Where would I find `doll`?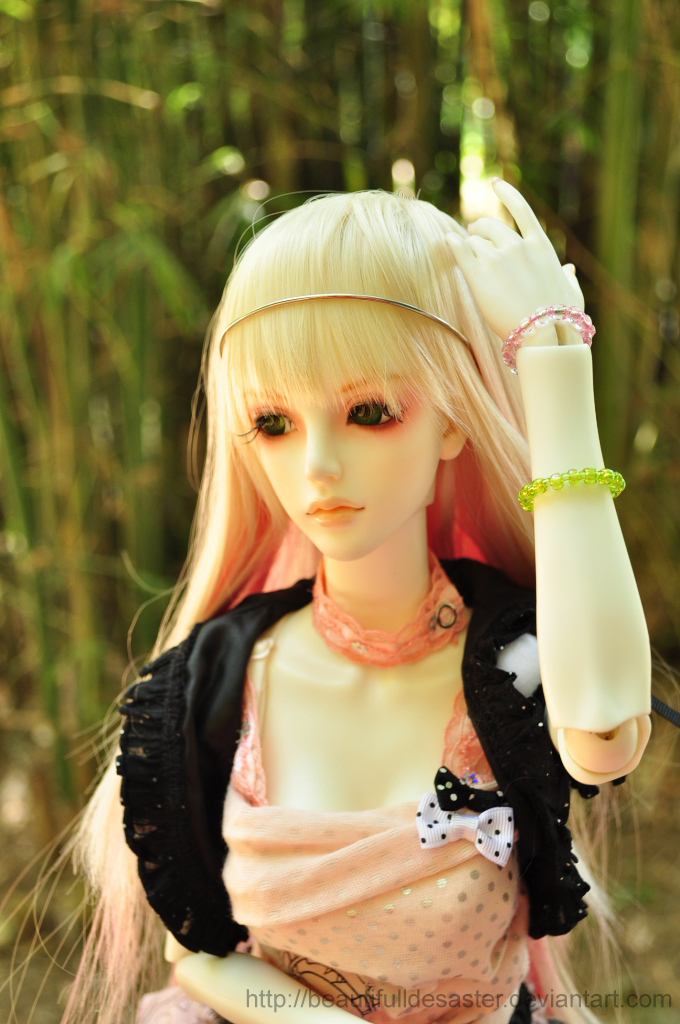
At {"x1": 93, "y1": 175, "x2": 647, "y2": 1023}.
